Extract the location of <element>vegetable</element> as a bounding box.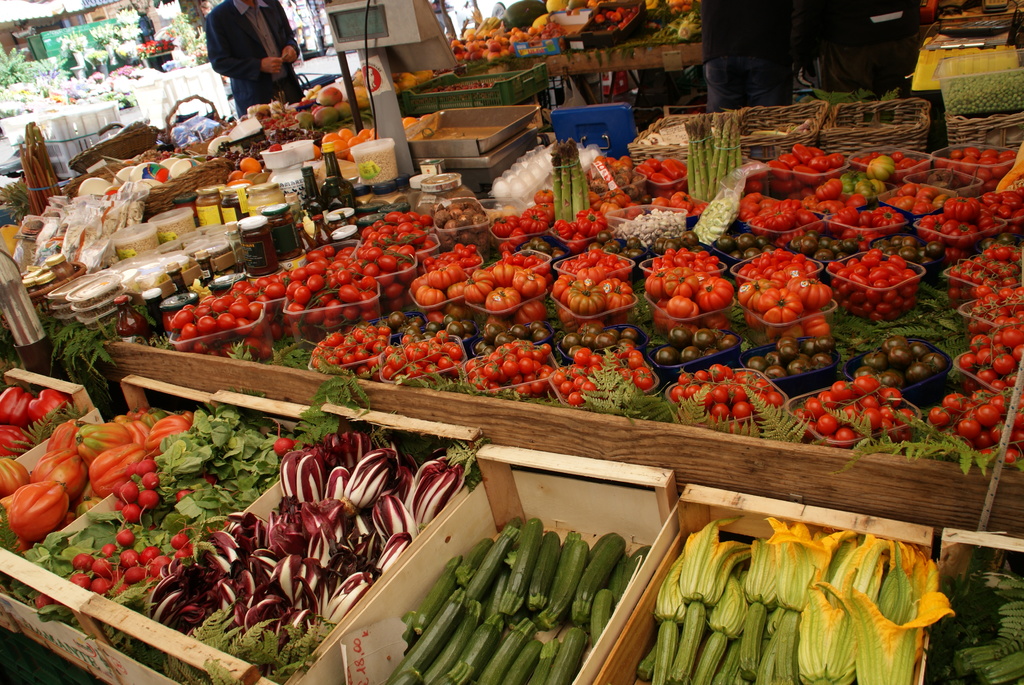
BBox(466, 518, 528, 609).
